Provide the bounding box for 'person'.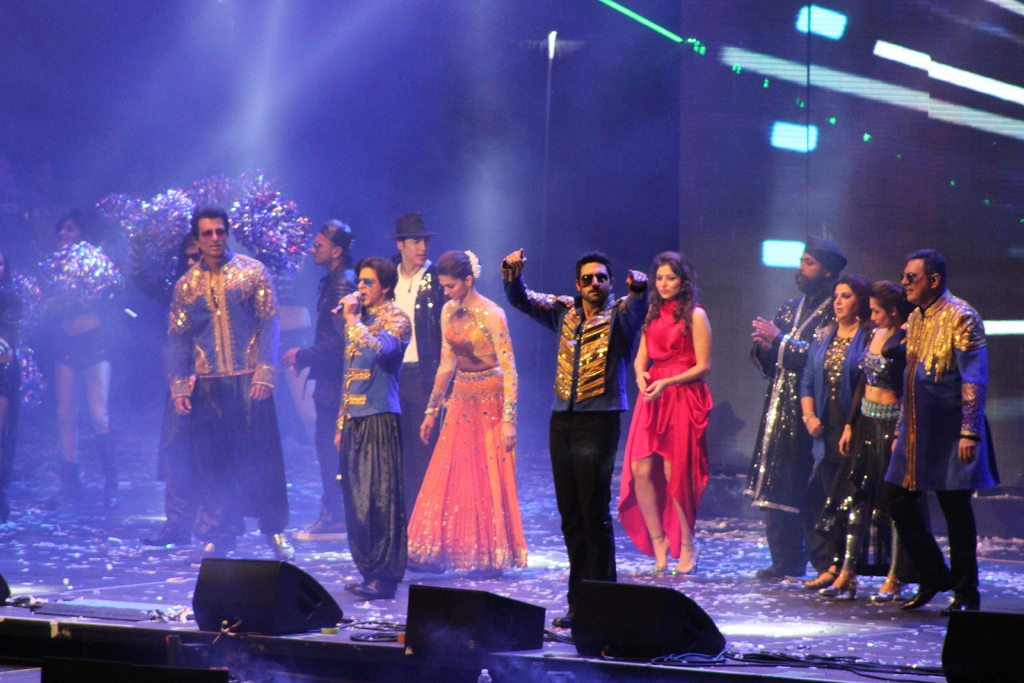
BBox(329, 252, 418, 602).
